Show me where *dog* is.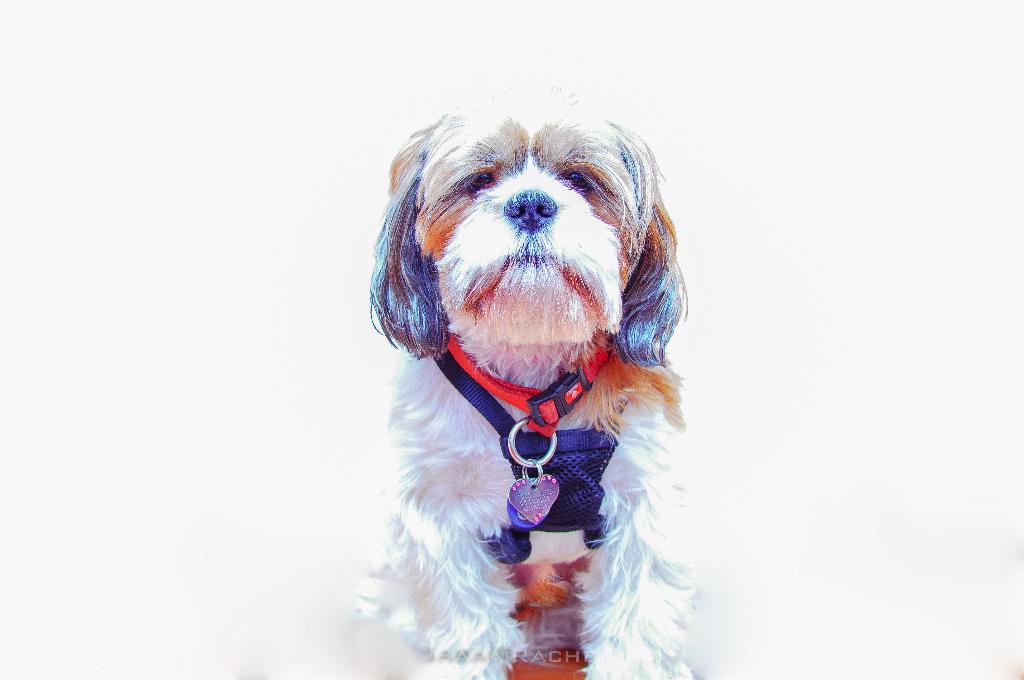
*dog* is at 365 98 692 679.
